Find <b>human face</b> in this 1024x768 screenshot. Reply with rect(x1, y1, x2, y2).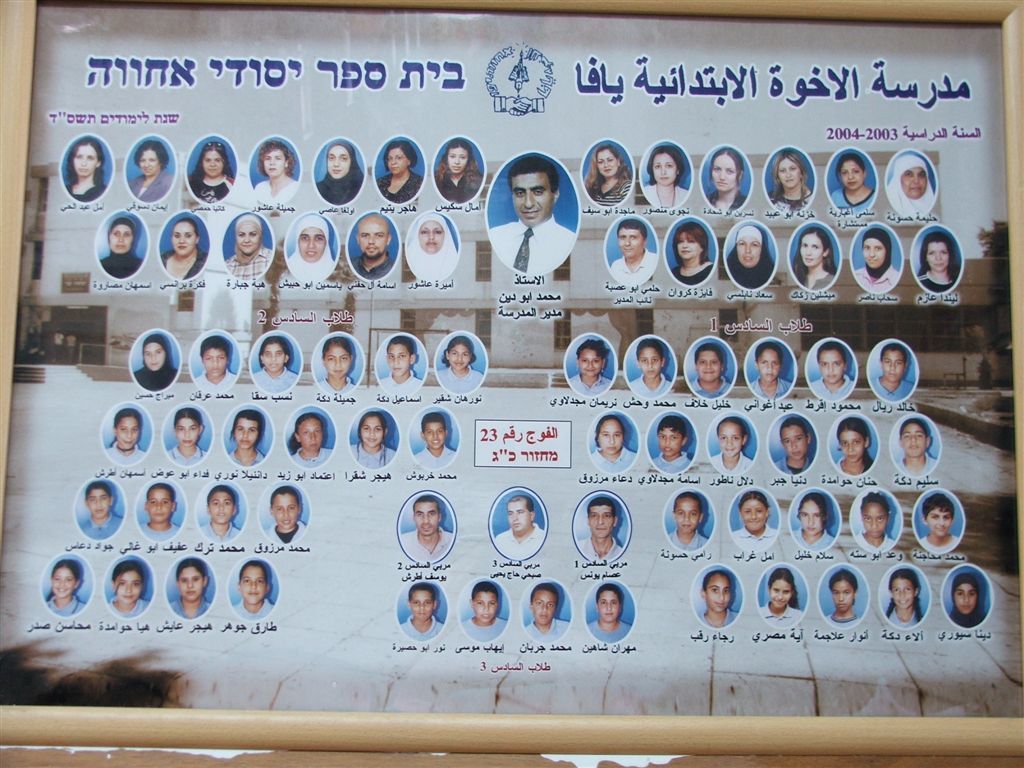
rect(86, 484, 113, 521).
